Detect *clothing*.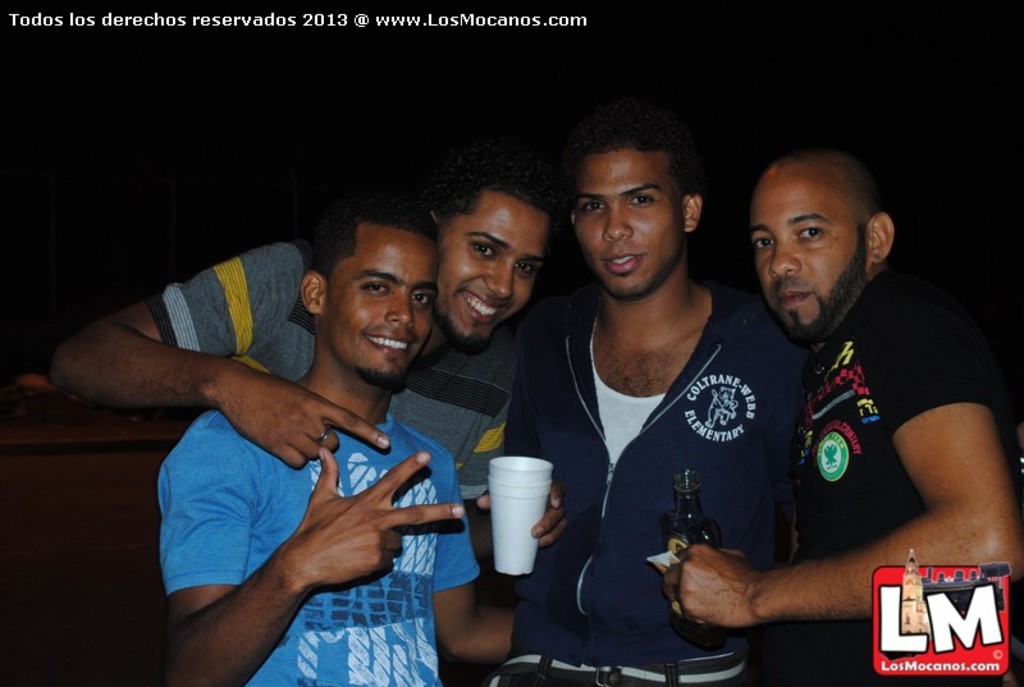
Detected at 151, 225, 518, 487.
